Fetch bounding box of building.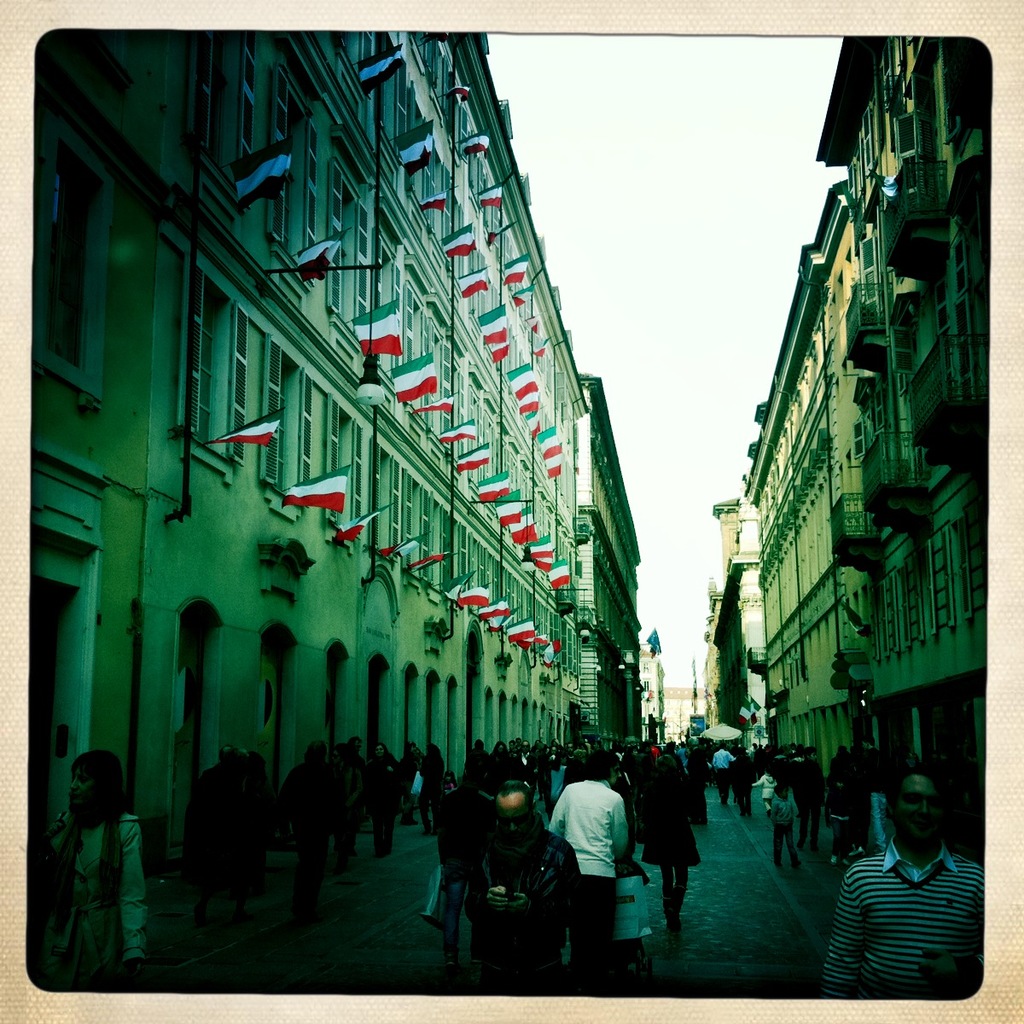
Bbox: select_region(700, 38, 987, 875).
